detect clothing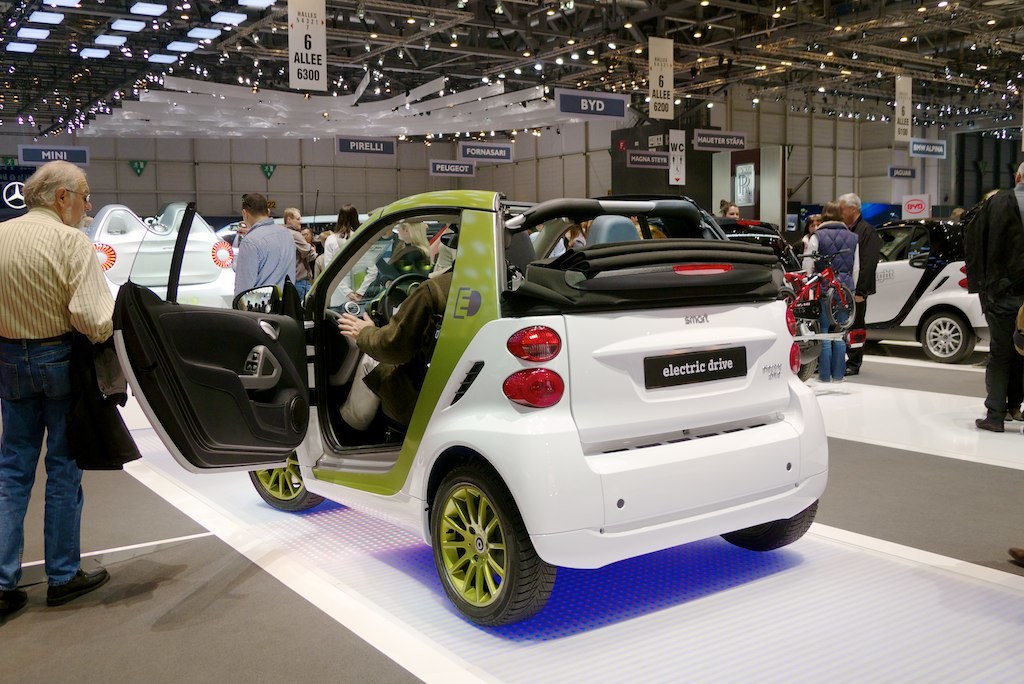
<box>965,185,1023,415</box>
